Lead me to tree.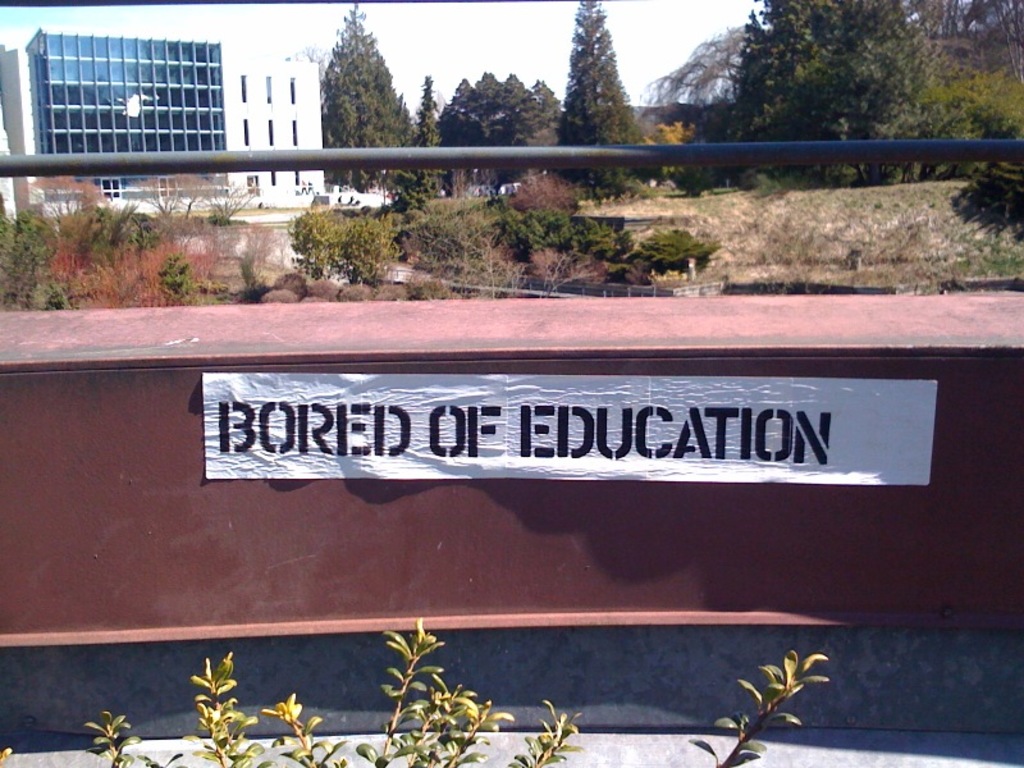
Lead to <bbox>550, 0, 644, 184</bbox>.
